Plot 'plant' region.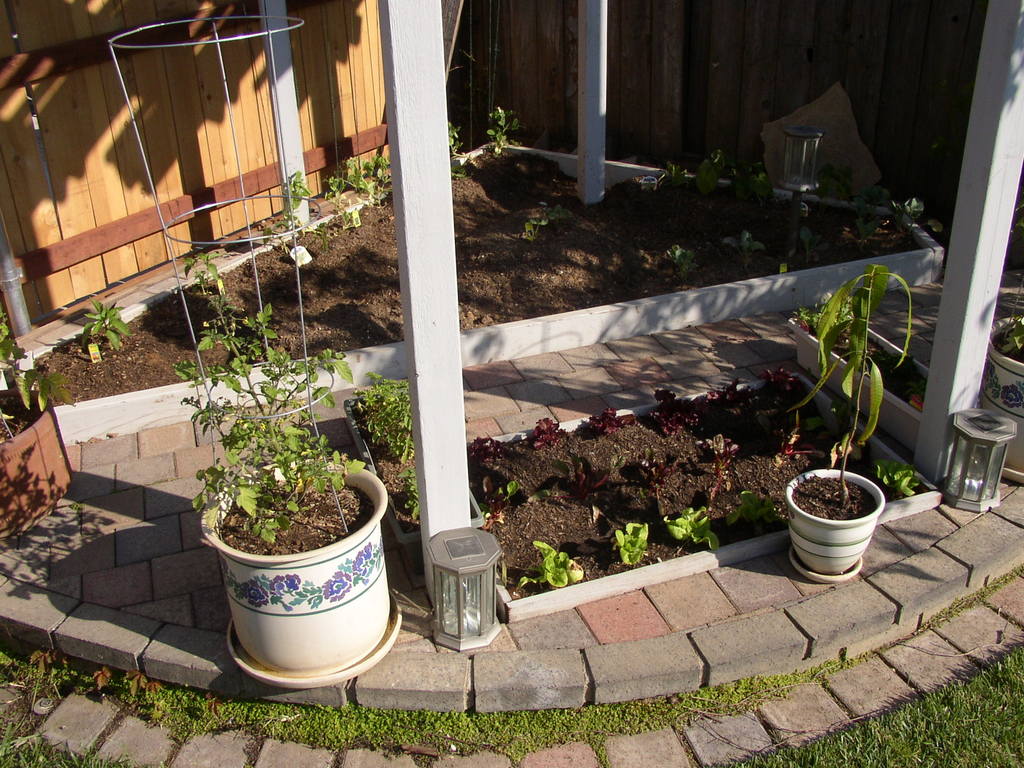
Plotted at locate(796, 230, 925, 474).
